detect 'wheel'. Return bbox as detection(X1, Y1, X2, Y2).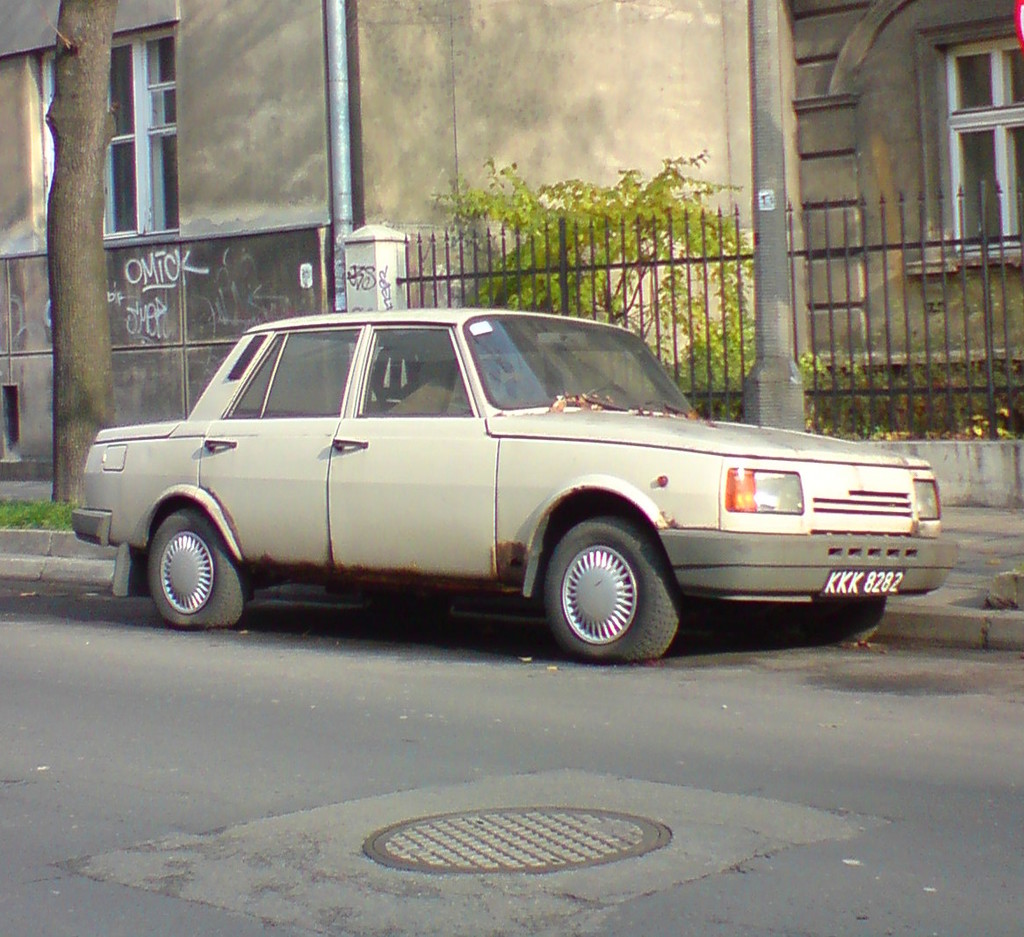
detection(540, 512, 676, 662).
